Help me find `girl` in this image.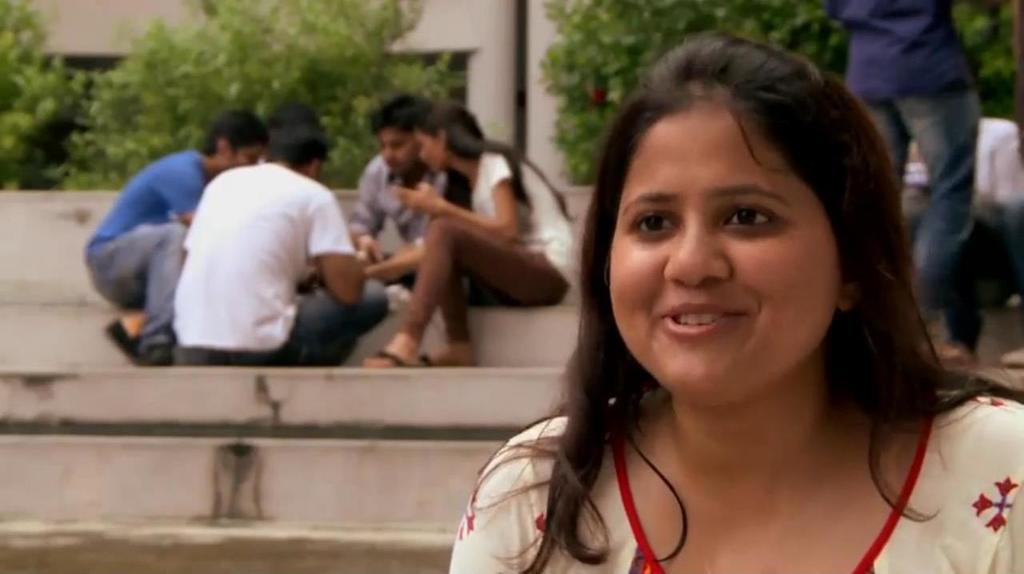
Found it: 362, 106, 572, 367.
